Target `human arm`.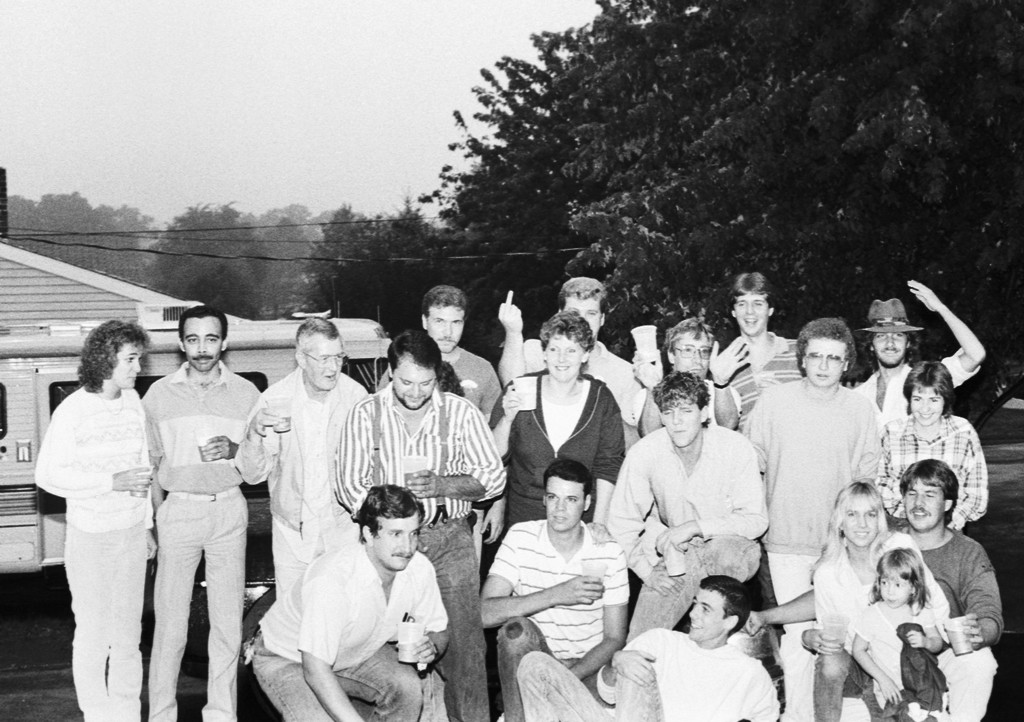
Target region: <region>571, 537, 626, 685</region>.
